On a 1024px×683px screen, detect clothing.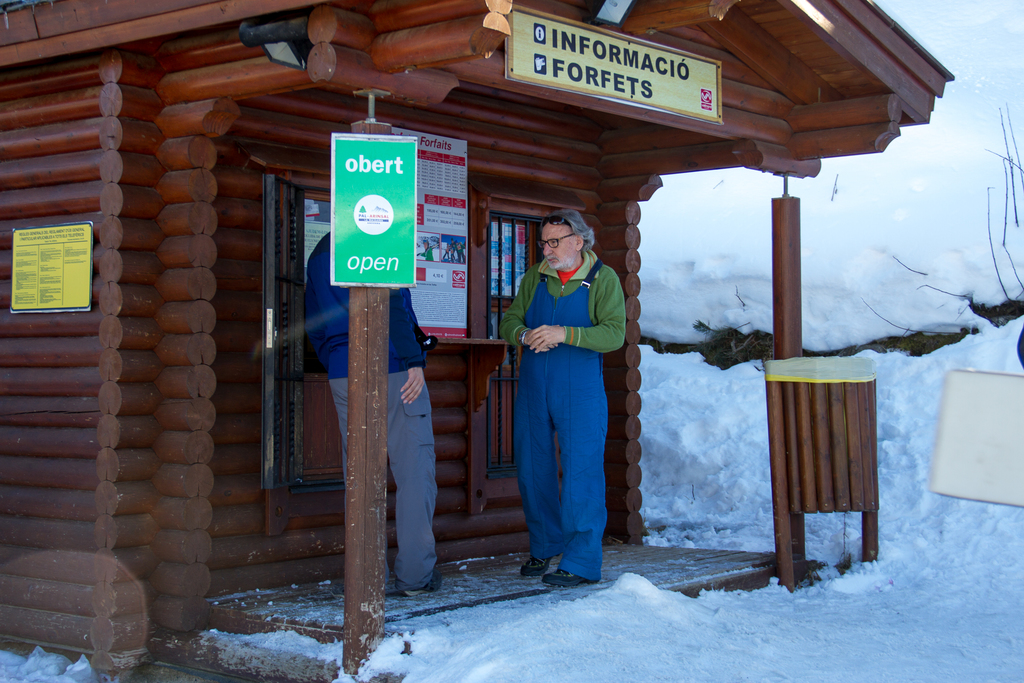
[456,243,463,263].
